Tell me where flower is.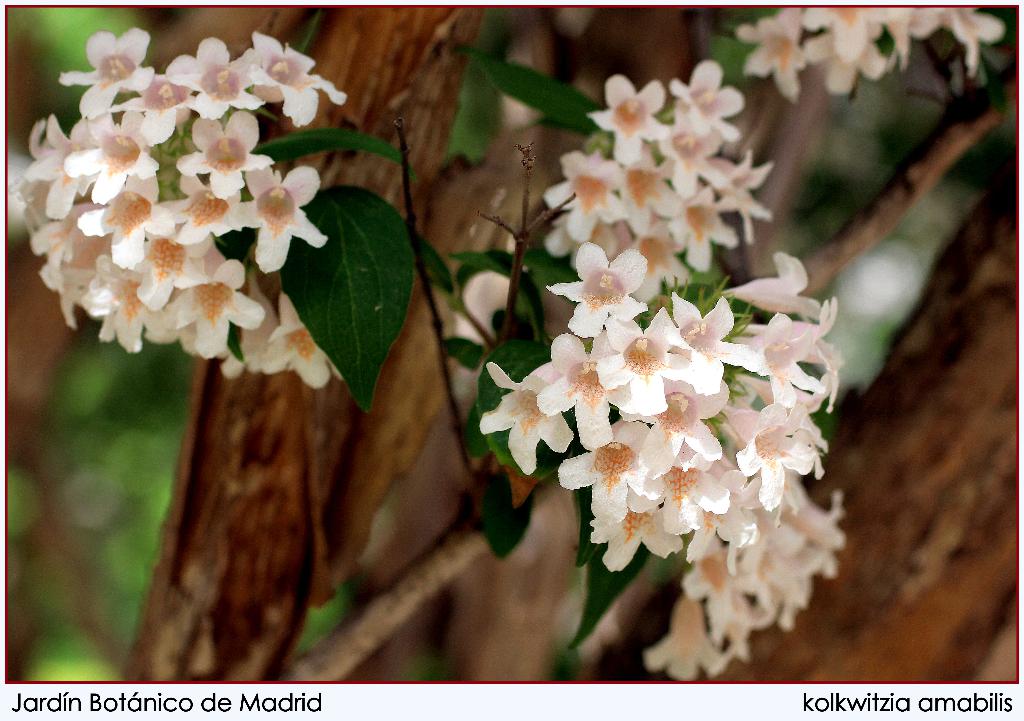
flower is at {"x1": 25, "y1": 187, "x2": 97, "y2": 276}.
